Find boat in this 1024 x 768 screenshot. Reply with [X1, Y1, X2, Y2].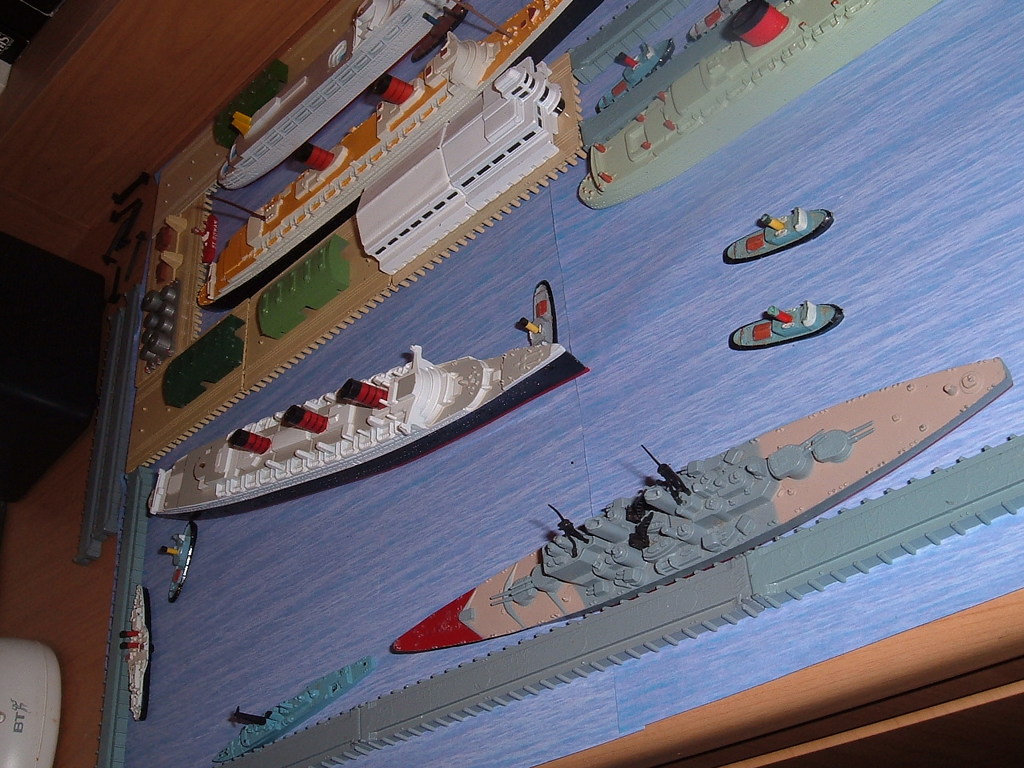
[693, 0, 738, 36].
